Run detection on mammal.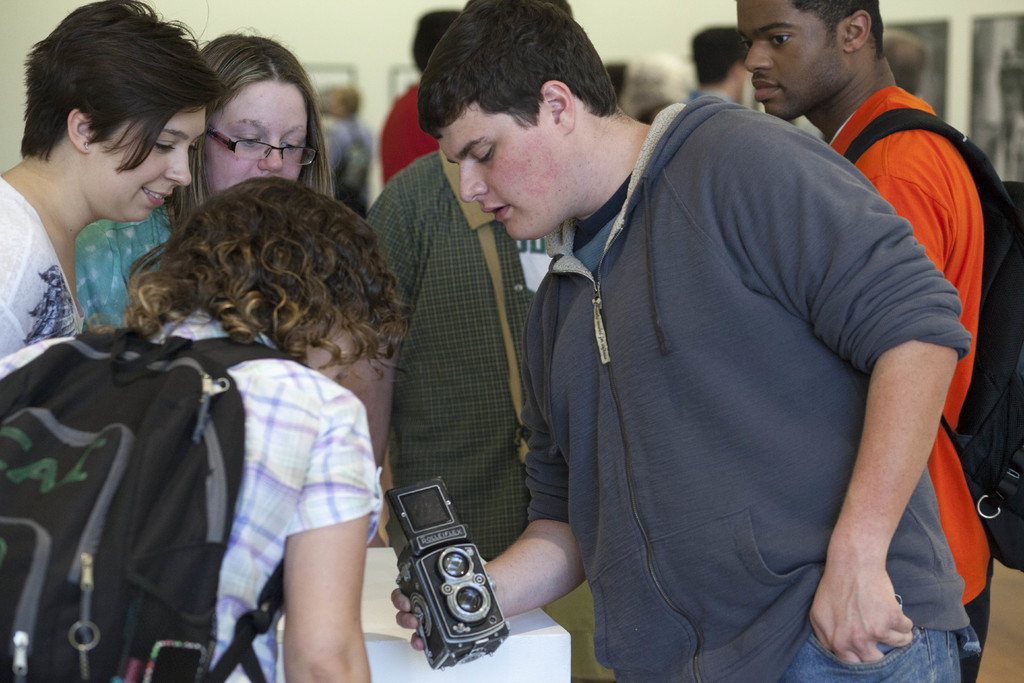
Result: pyautogui.locateOnScreen(0, 0, 234, 365).
